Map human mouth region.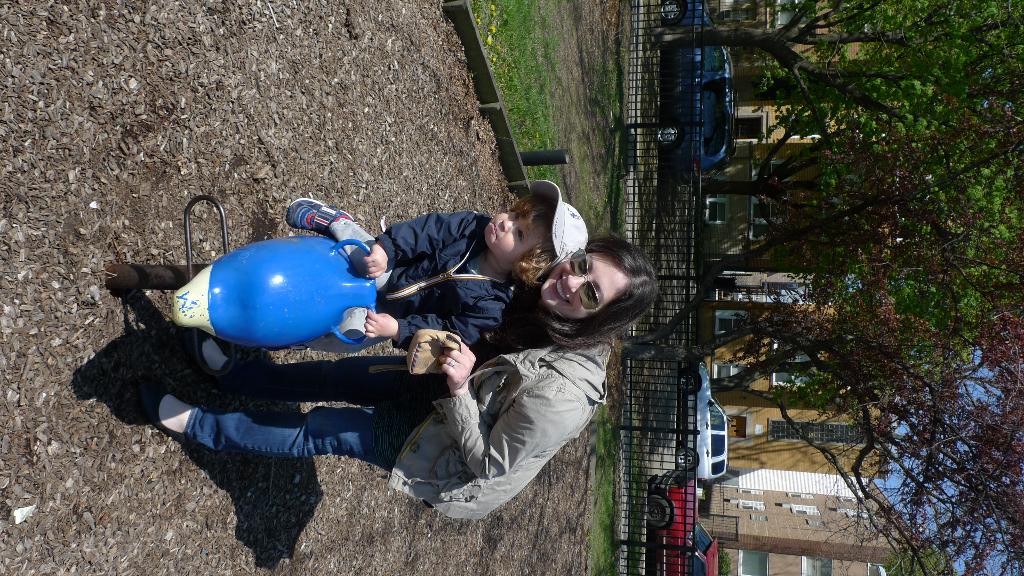
Mapped to crop(550, 273, 568, 303).
